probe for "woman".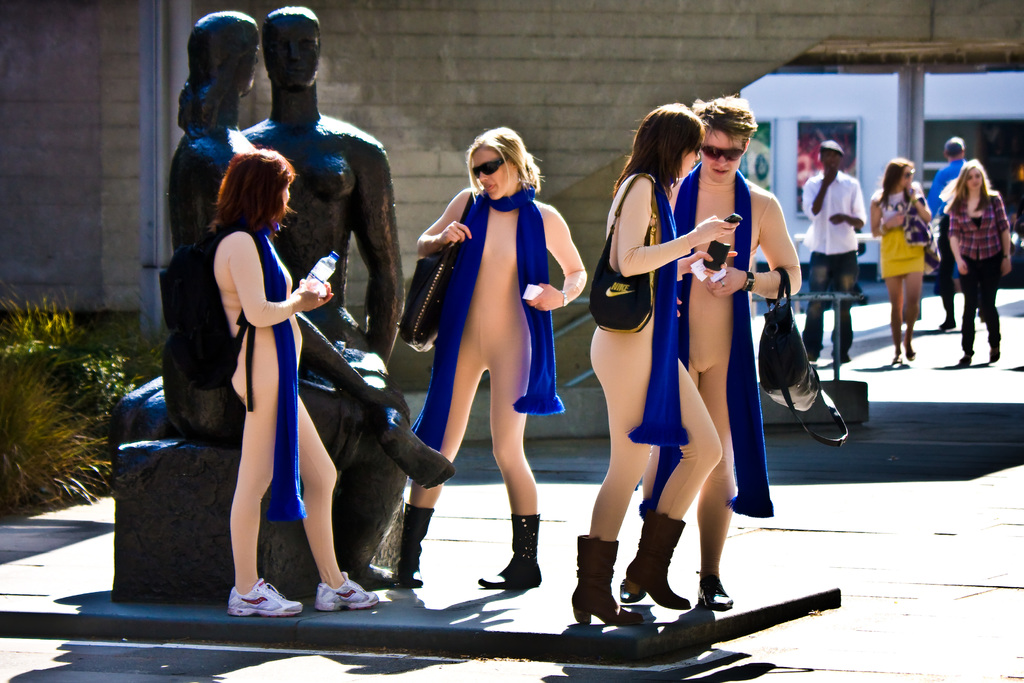
Probe result: BBox(568, 94, 744, 620).
